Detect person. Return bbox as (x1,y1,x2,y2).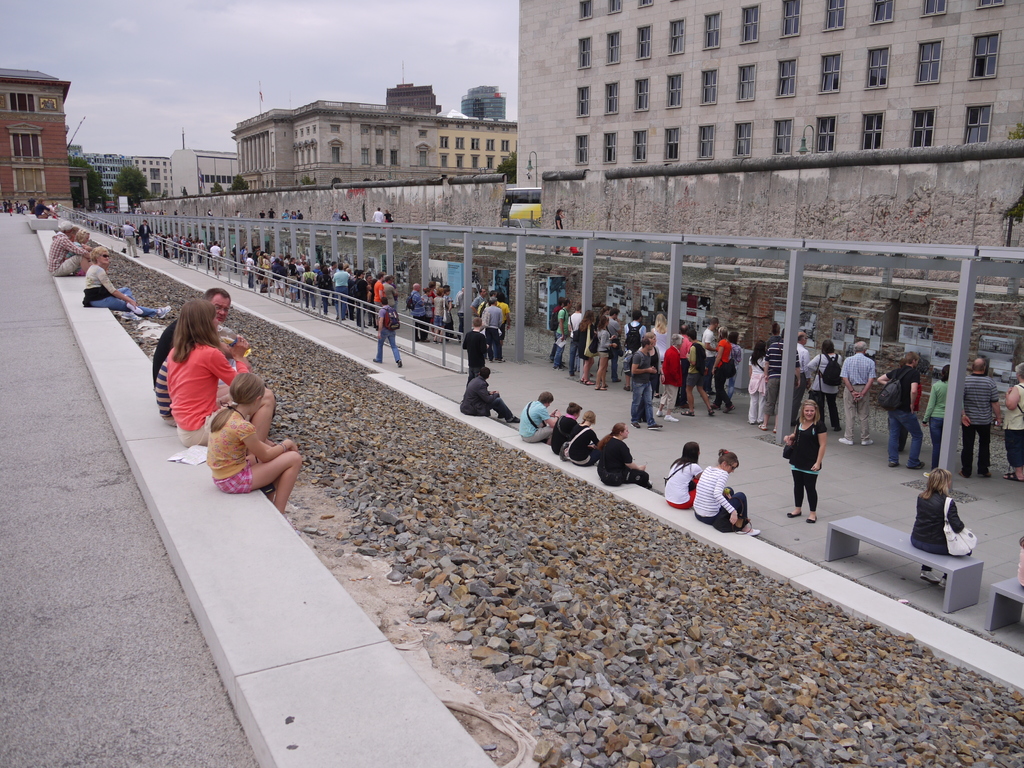
(664,442,706,509).
